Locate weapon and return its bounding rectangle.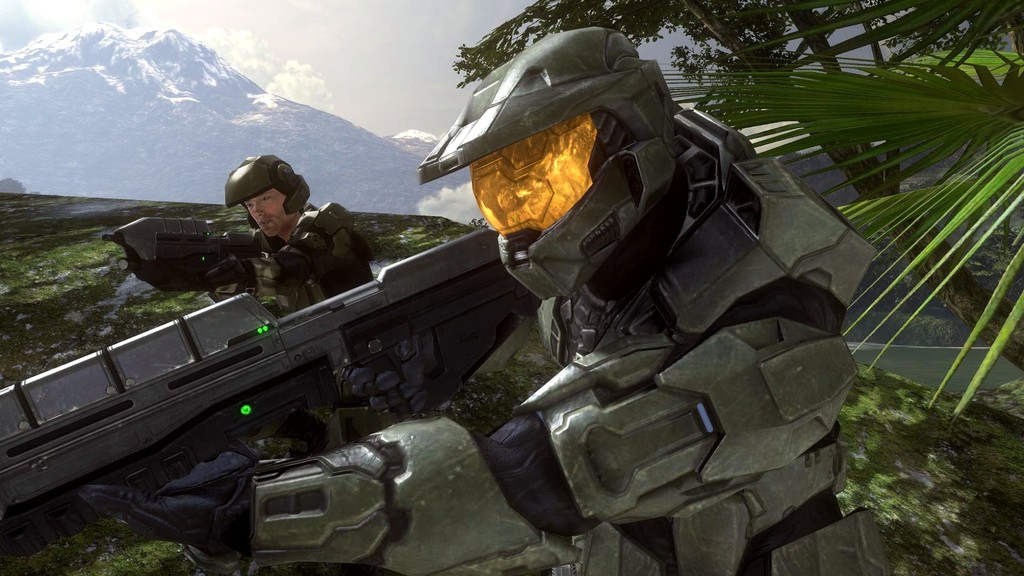
bbox=[0, 228, 544, 561].
